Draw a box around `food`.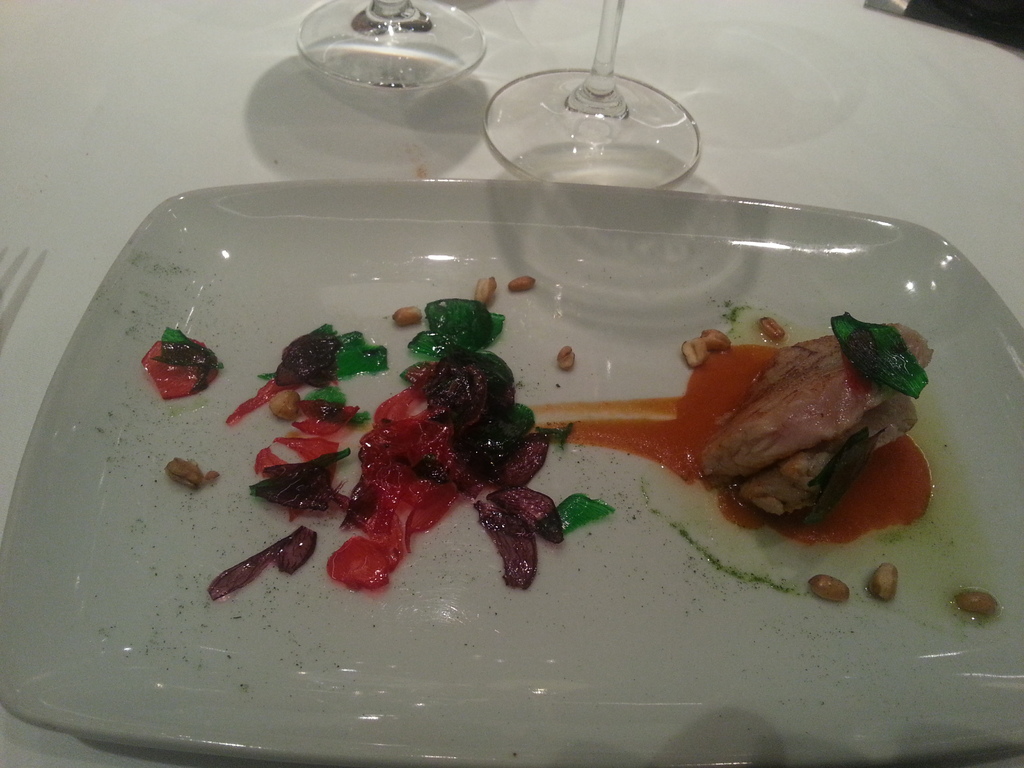
locate(712, 306, 919, 534).
